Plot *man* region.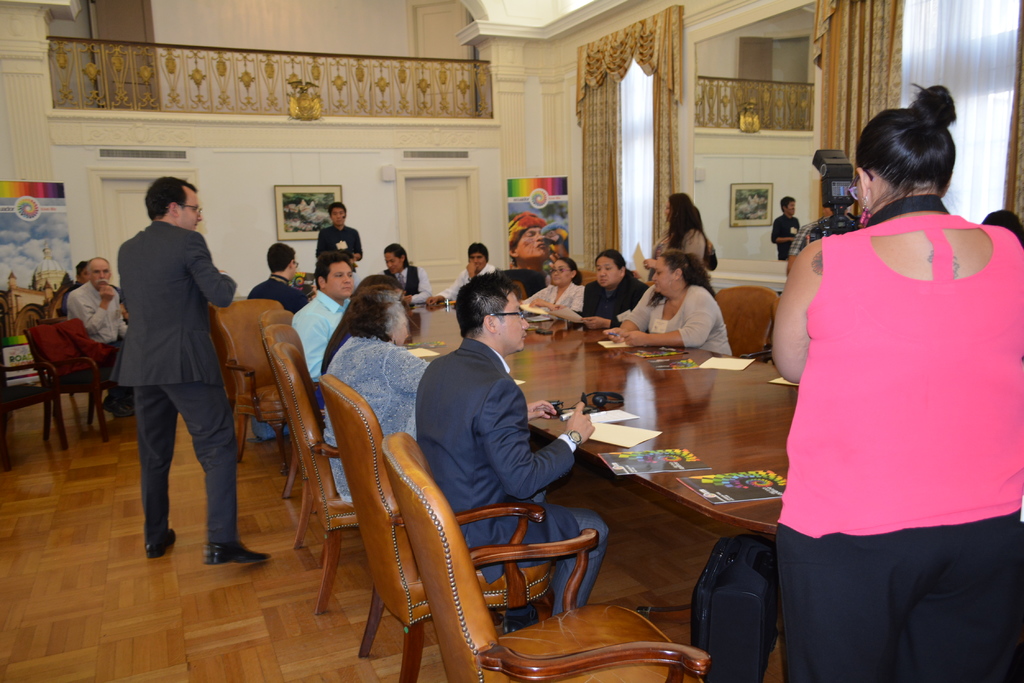
Plotted at (left=769, top=196, right=801, bottom=261).
